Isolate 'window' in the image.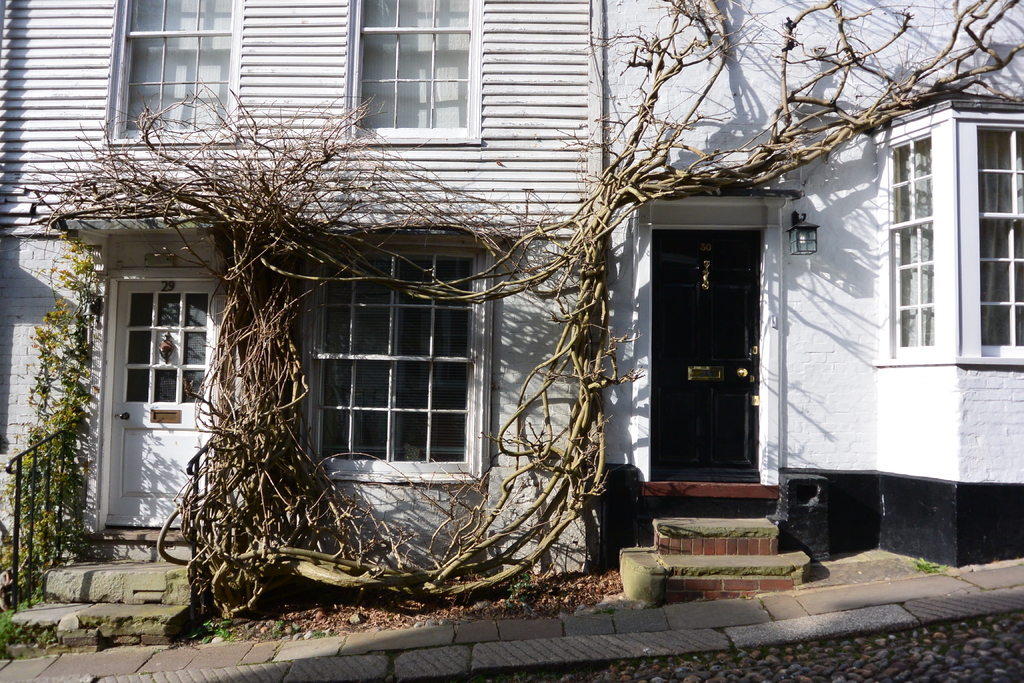
Isolated region: [101, 0, 242, 149].
